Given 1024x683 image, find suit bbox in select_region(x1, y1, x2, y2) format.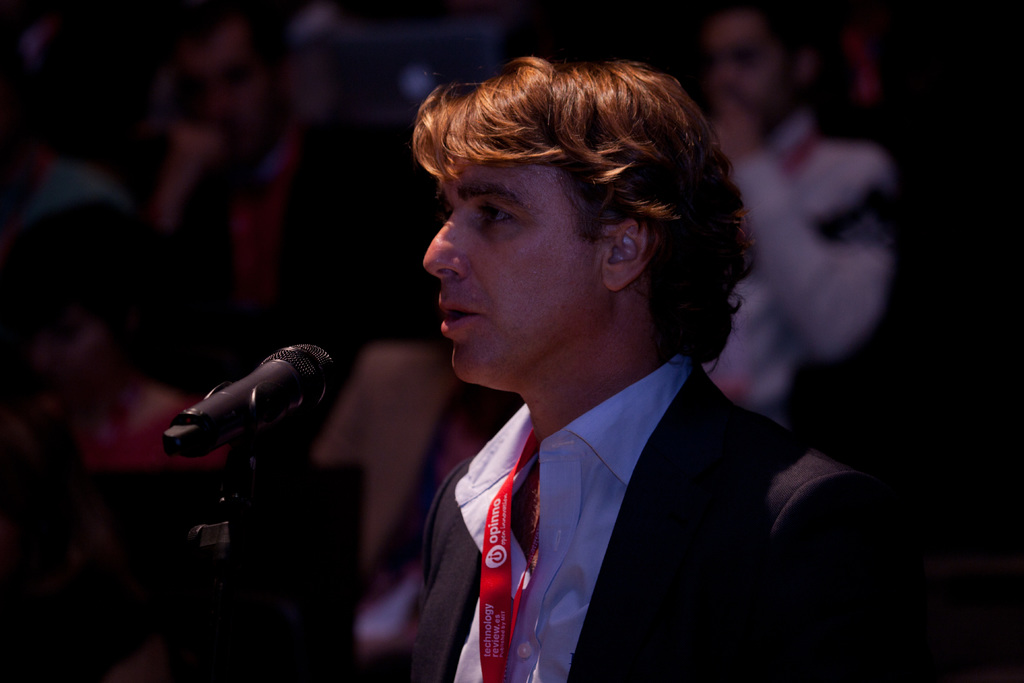
select_region(374, 260, 918, 674).
